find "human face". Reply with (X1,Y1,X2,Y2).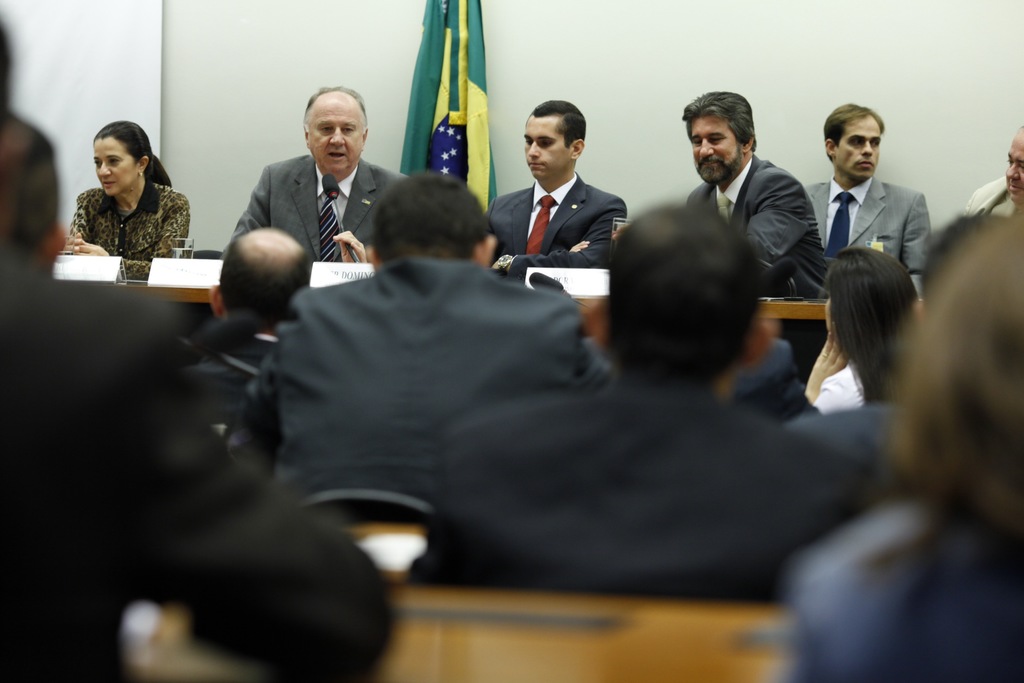
(825,294,838,342).
